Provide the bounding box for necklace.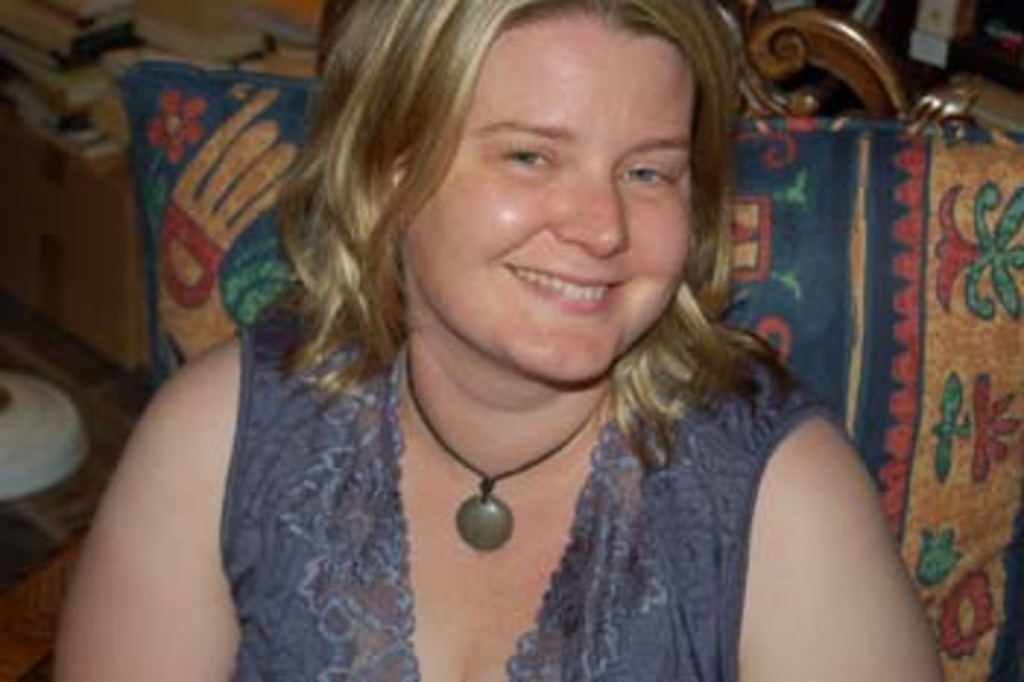
[x1=401, y1=392, x2=606, y2=542].
